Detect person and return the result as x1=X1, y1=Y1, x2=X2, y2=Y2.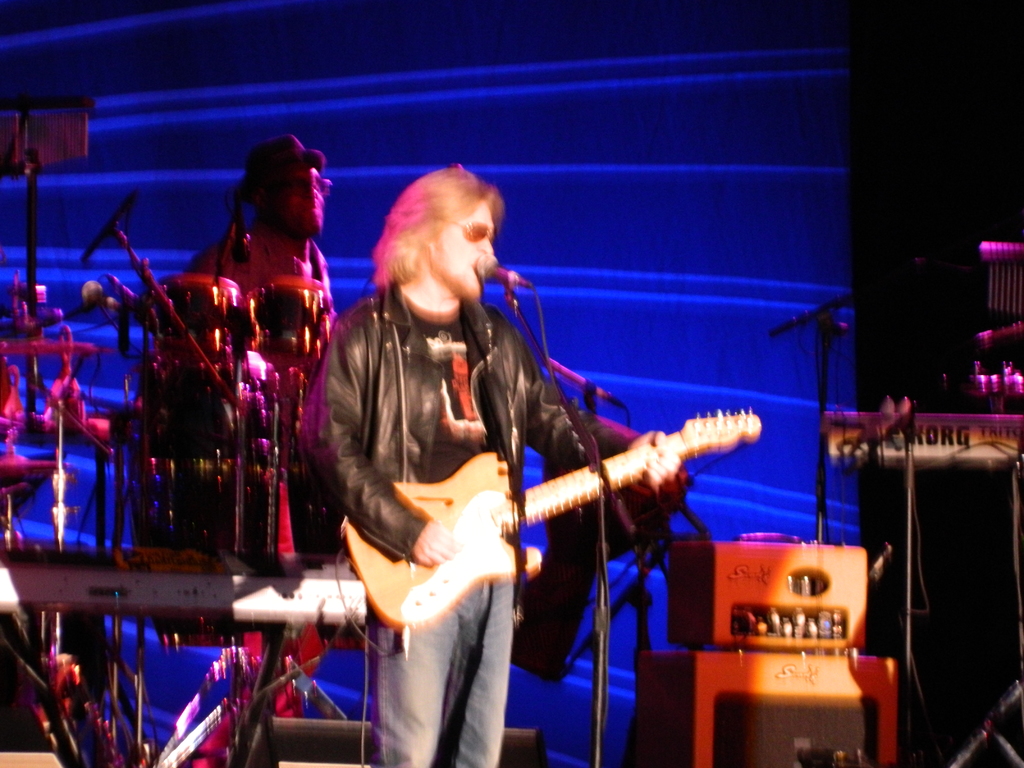
x1=173, y1=138, x2=339, y2=767.
